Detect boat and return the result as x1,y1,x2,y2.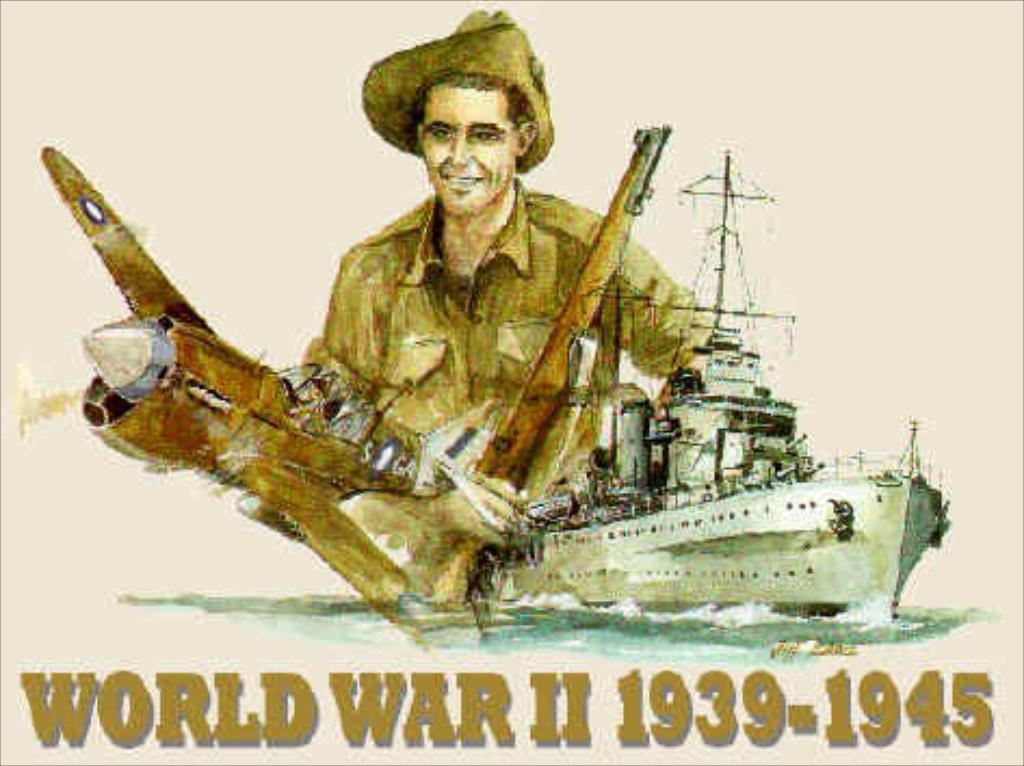
507,255,974,621.
